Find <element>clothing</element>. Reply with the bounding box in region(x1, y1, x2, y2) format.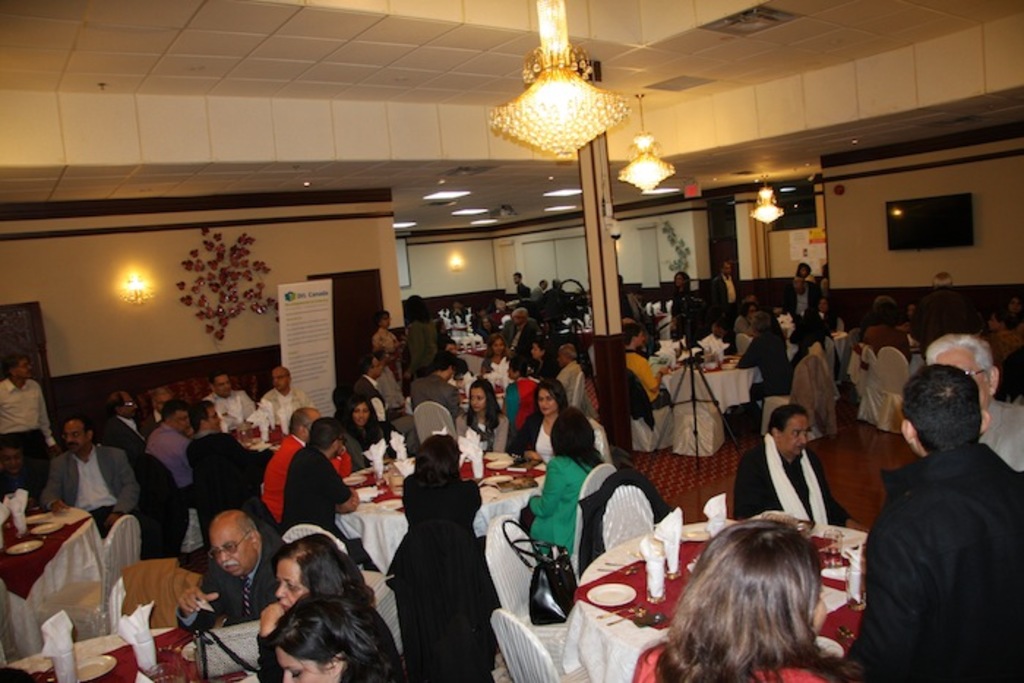
region(260, 431, 306, 527).
